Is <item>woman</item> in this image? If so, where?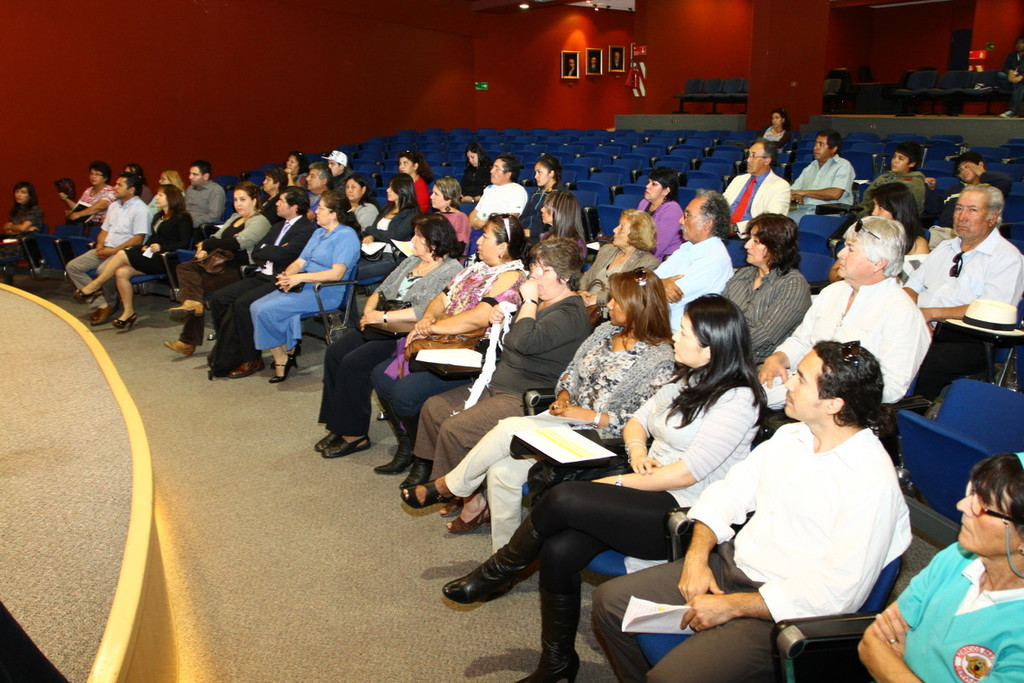
Yes, at (left=435, top=231, right=593, bottom=534).
